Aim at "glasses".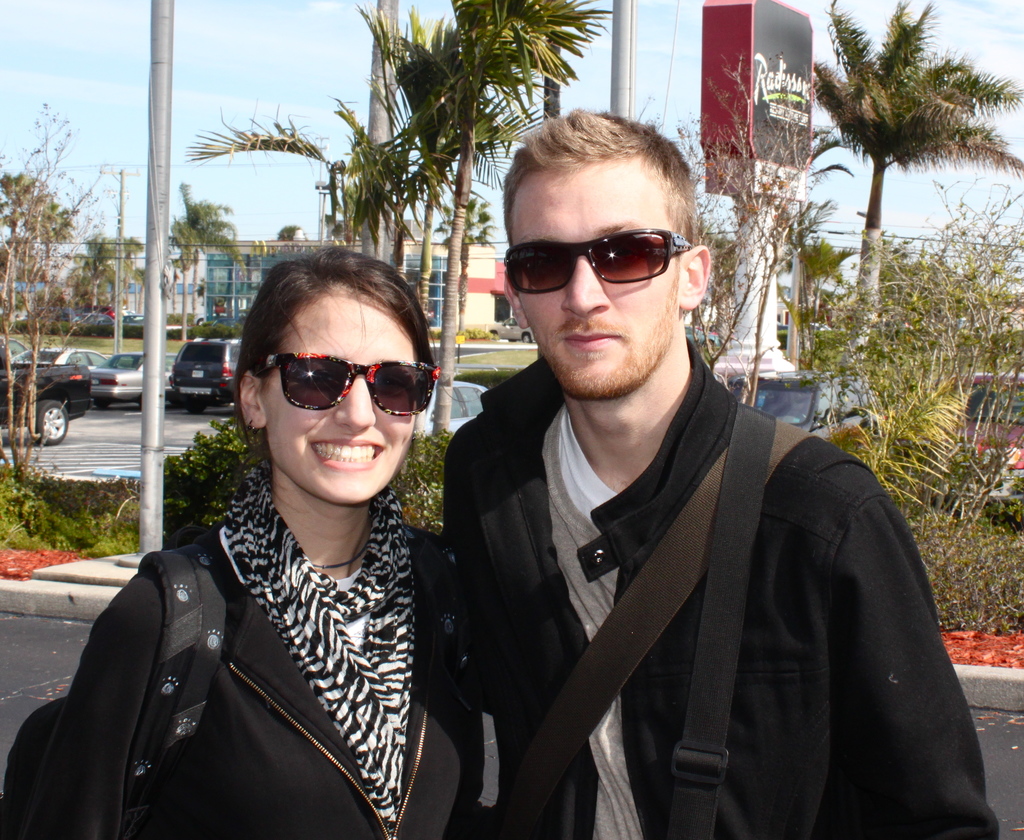
Aimed at rect(495, 227, 693, 296).
